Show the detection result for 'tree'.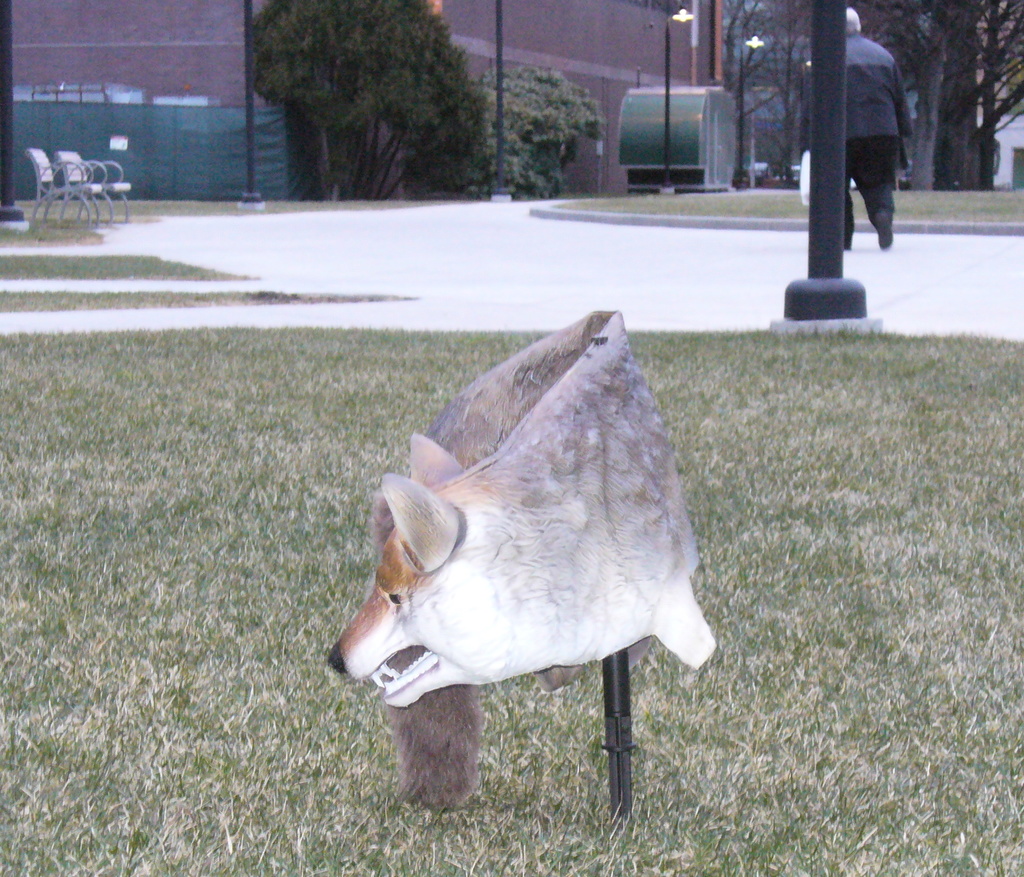
x1=0 y1=292 x2=404 y2=309.
